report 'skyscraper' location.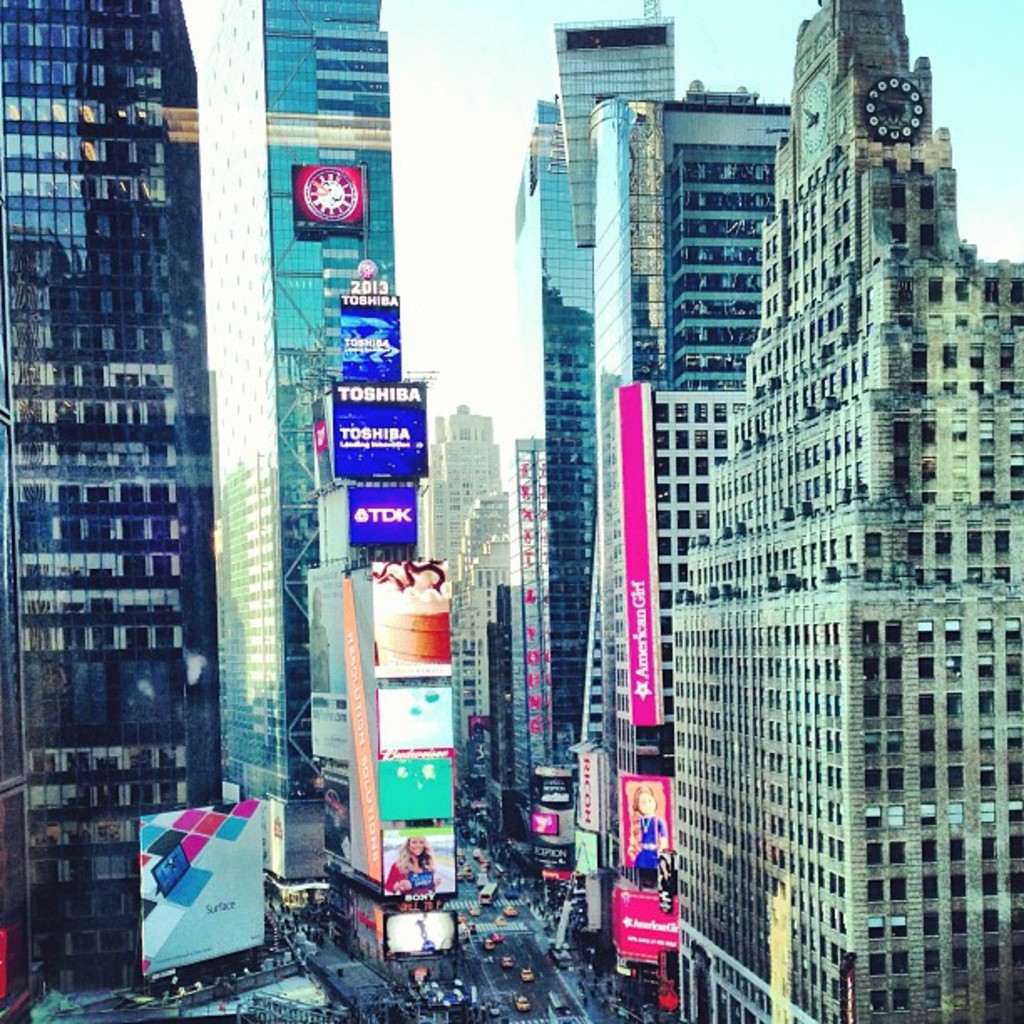
Report: BBox(525, 87, 781, 1006).
